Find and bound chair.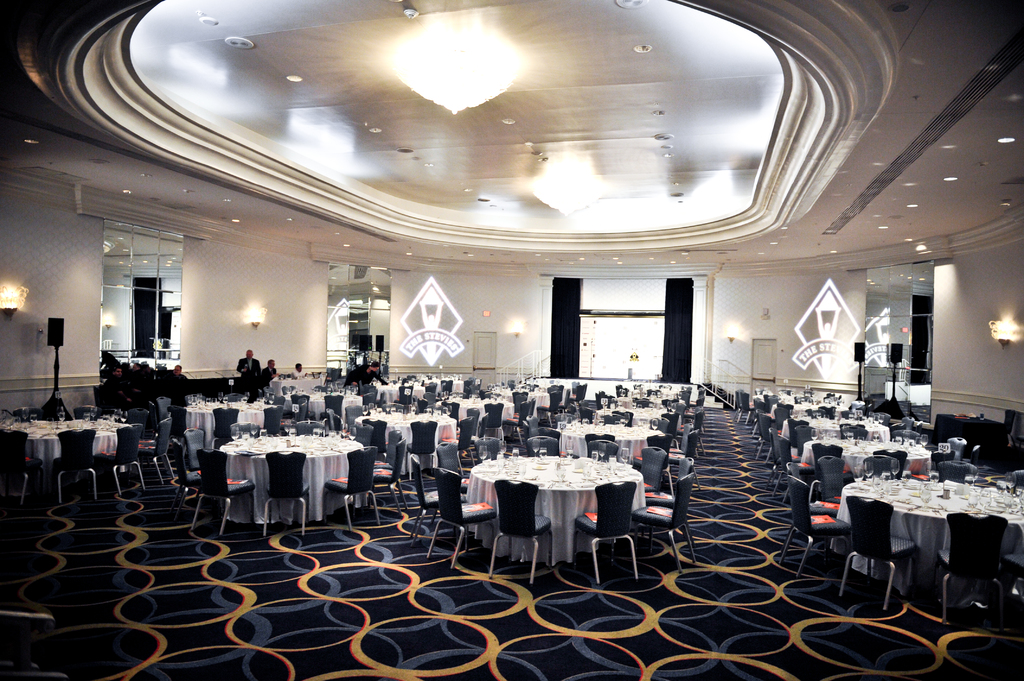
Bound: l=118, t=433, r=145, b=502.
